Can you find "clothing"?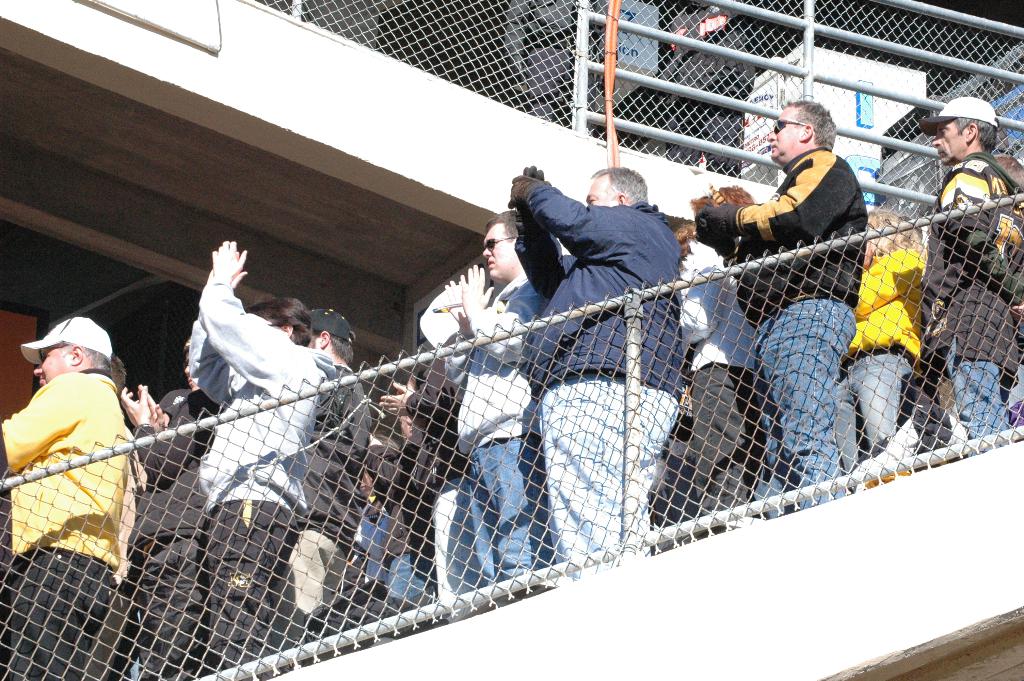
Yes, bounding box: (x1=918, y1=149, x2=1023, y2=461).
